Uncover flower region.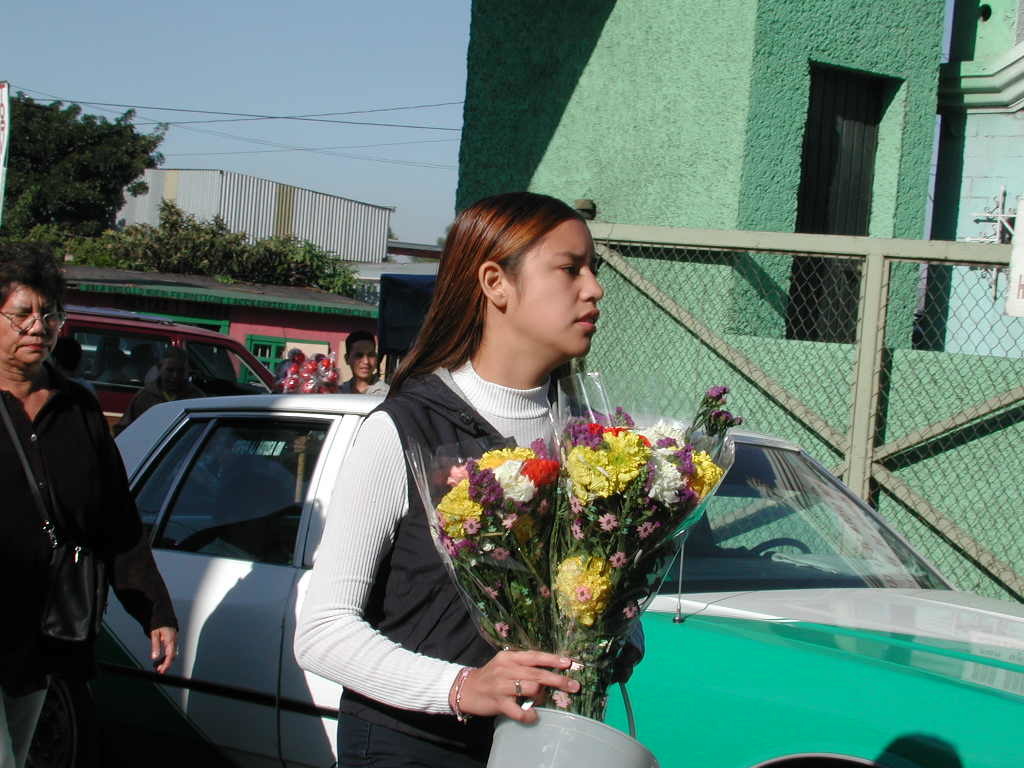
Uncovered: BBox(623, 606, 638, 616).
